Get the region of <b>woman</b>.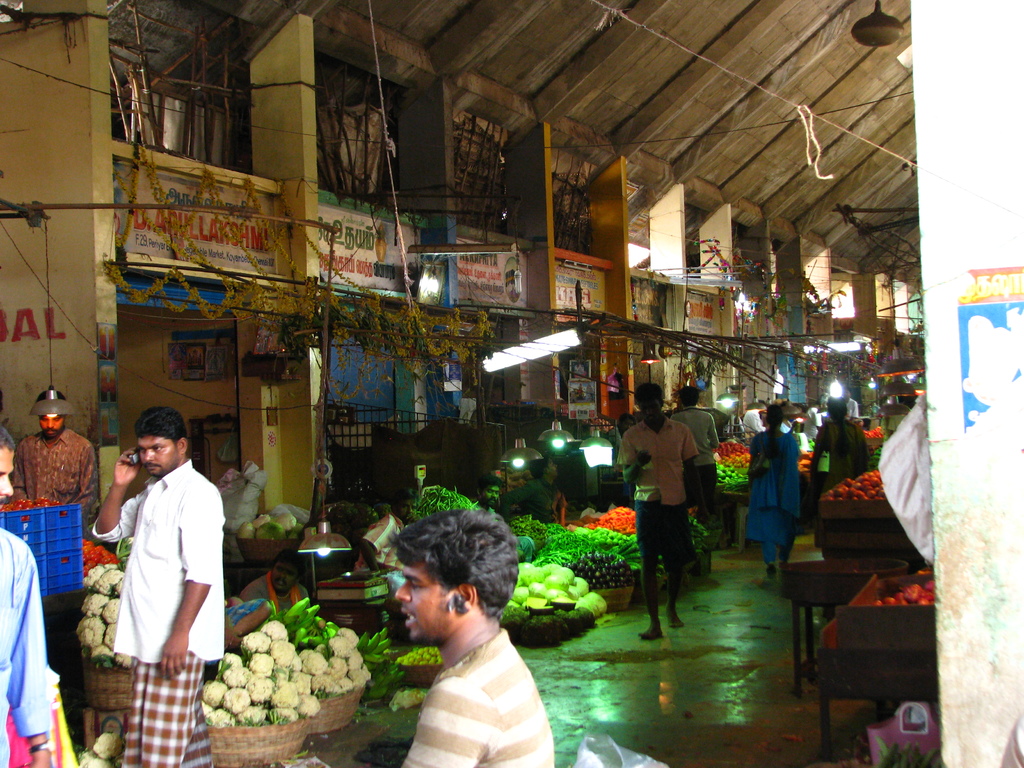
x1=744 y1=399 x2=799 y2=577.
